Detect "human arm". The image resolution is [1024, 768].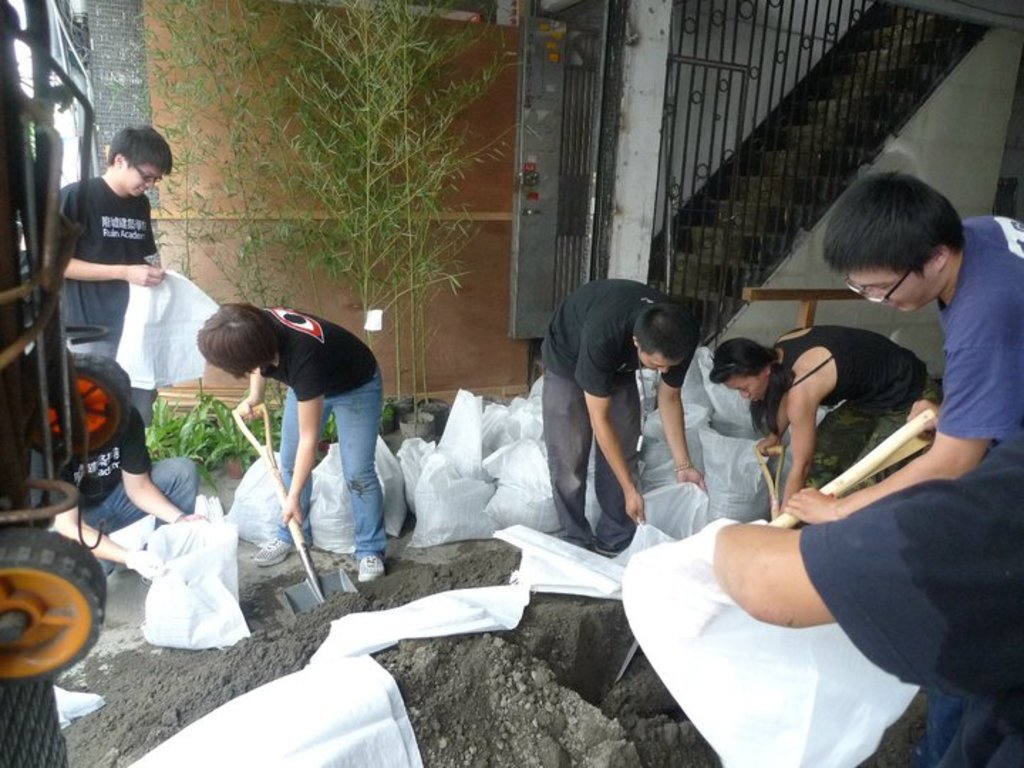
x1=276, y1=336, x2=333, y2=528.
